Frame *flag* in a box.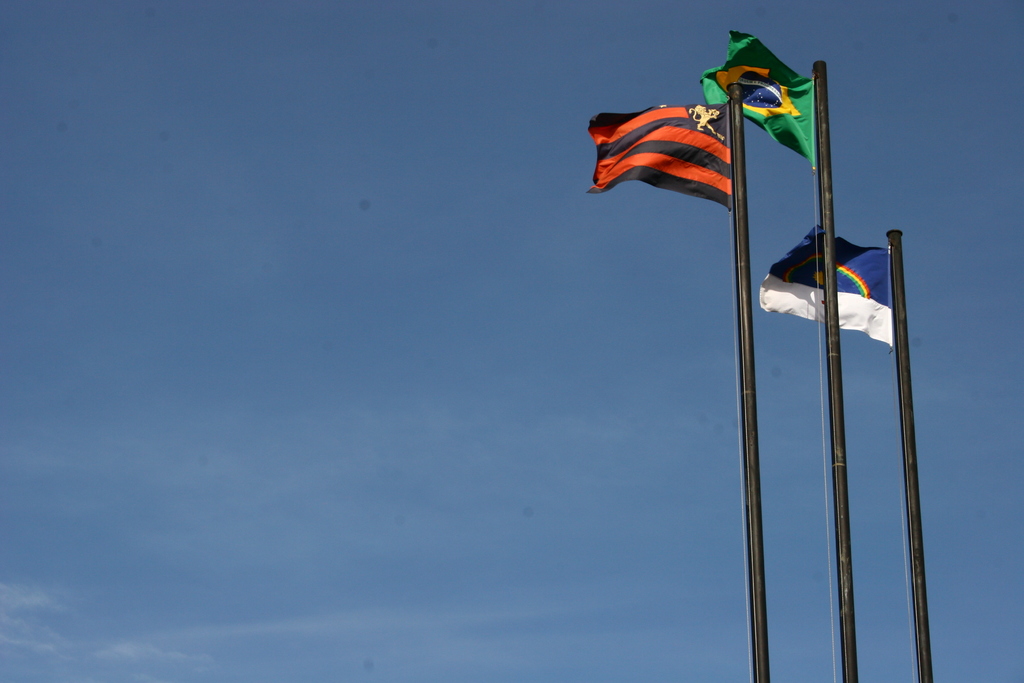
box=[700, 33, 822, 168].
